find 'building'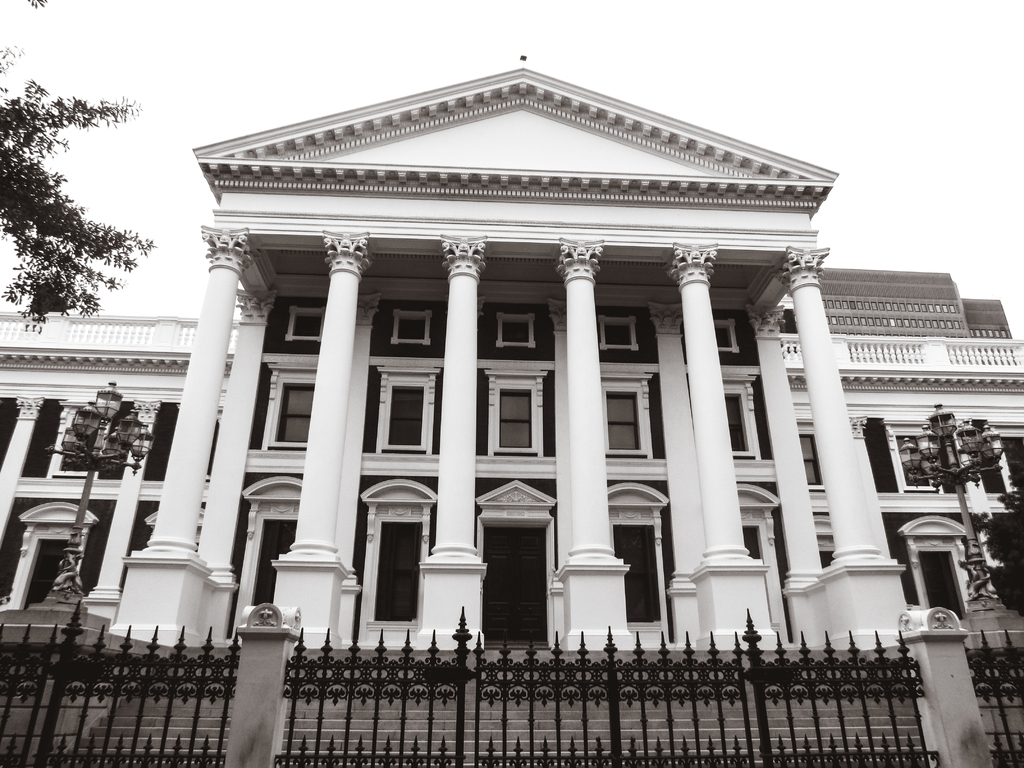
{"x1": 0, "y1": 66, "x2": 1023, "y2": 653}
